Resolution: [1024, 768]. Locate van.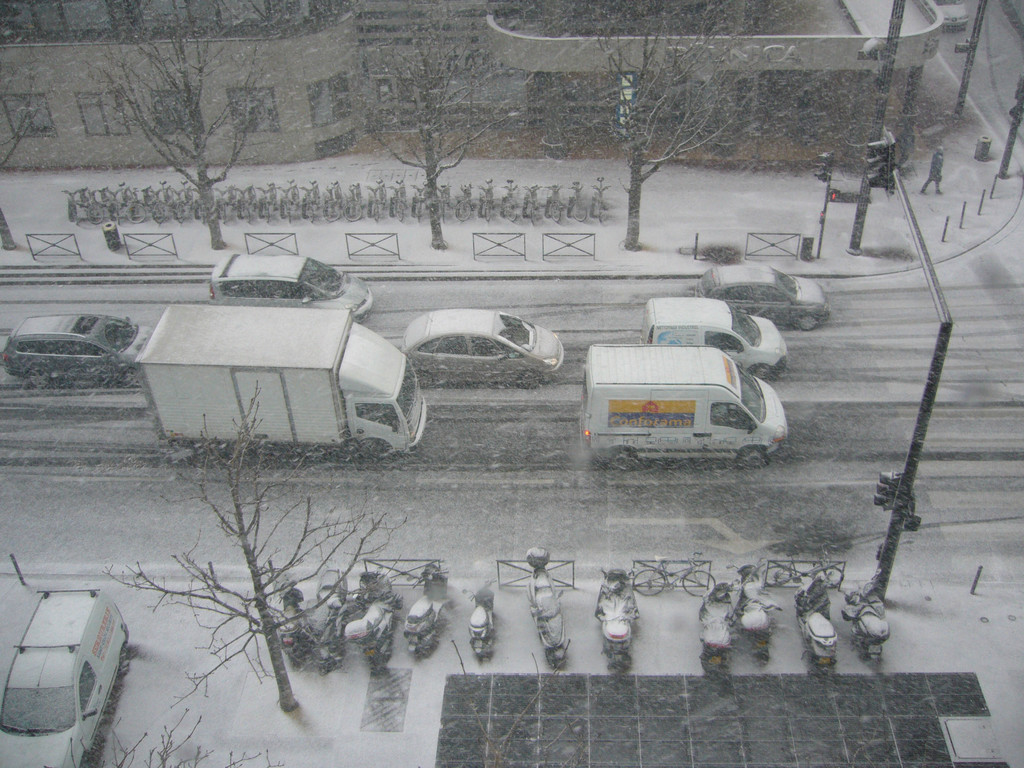
(x1=579, y1=342, x2=790, y2=472).
